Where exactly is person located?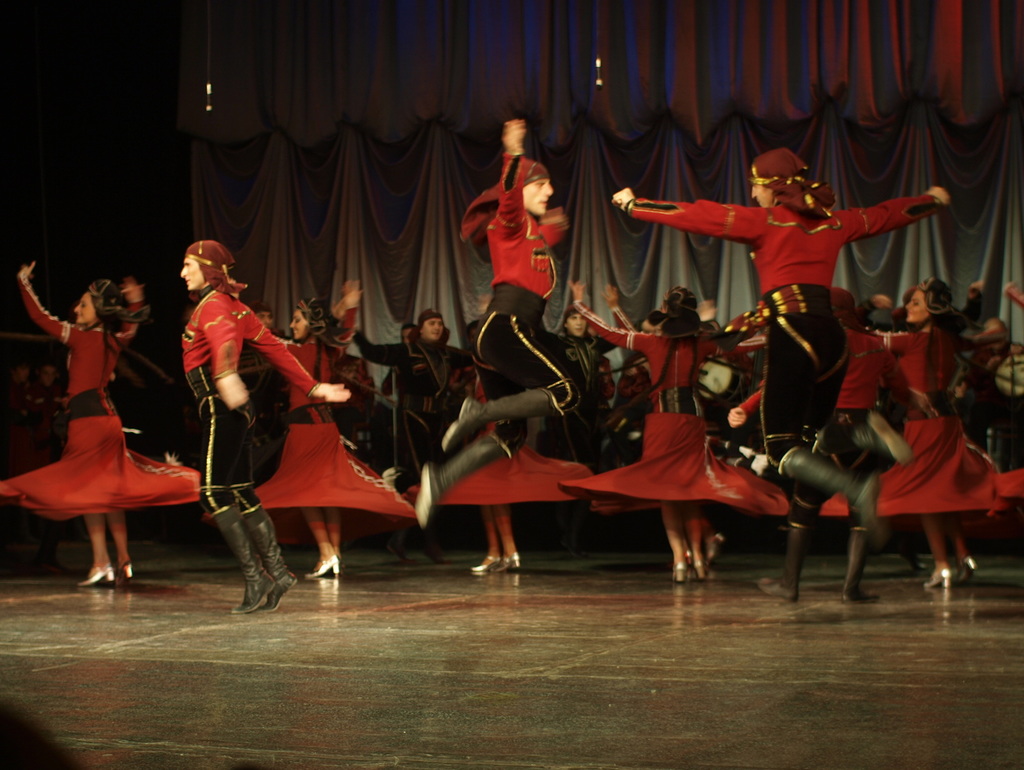
Its bounding box is [left=680, top=291, right=781, bottom=462].
